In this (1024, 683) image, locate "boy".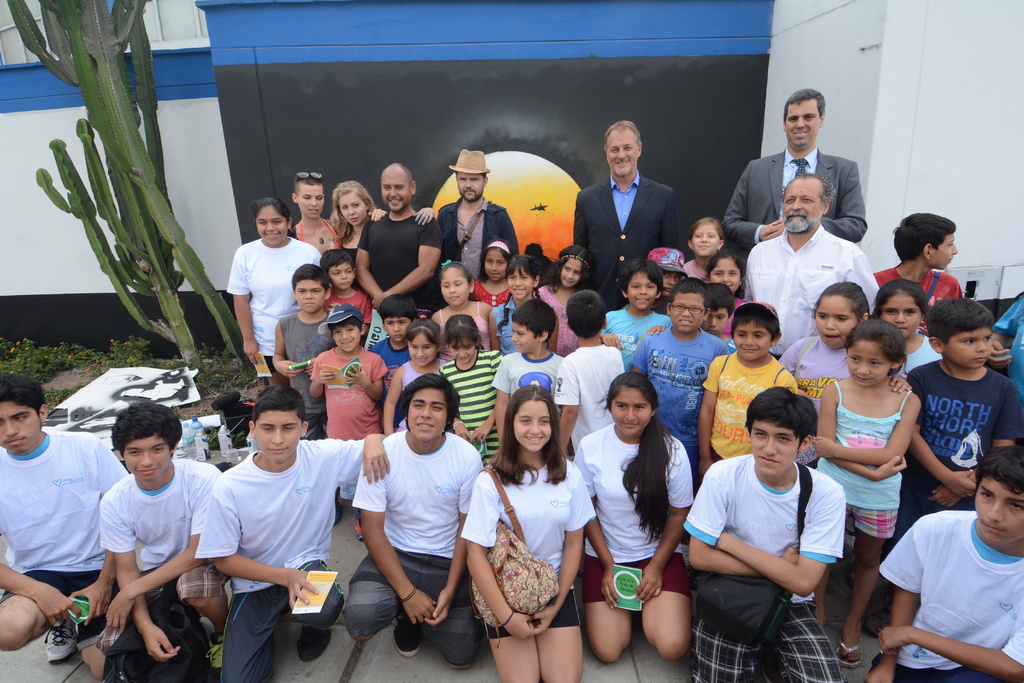
Bounding box: Rect(490, 300, 566, 445).
